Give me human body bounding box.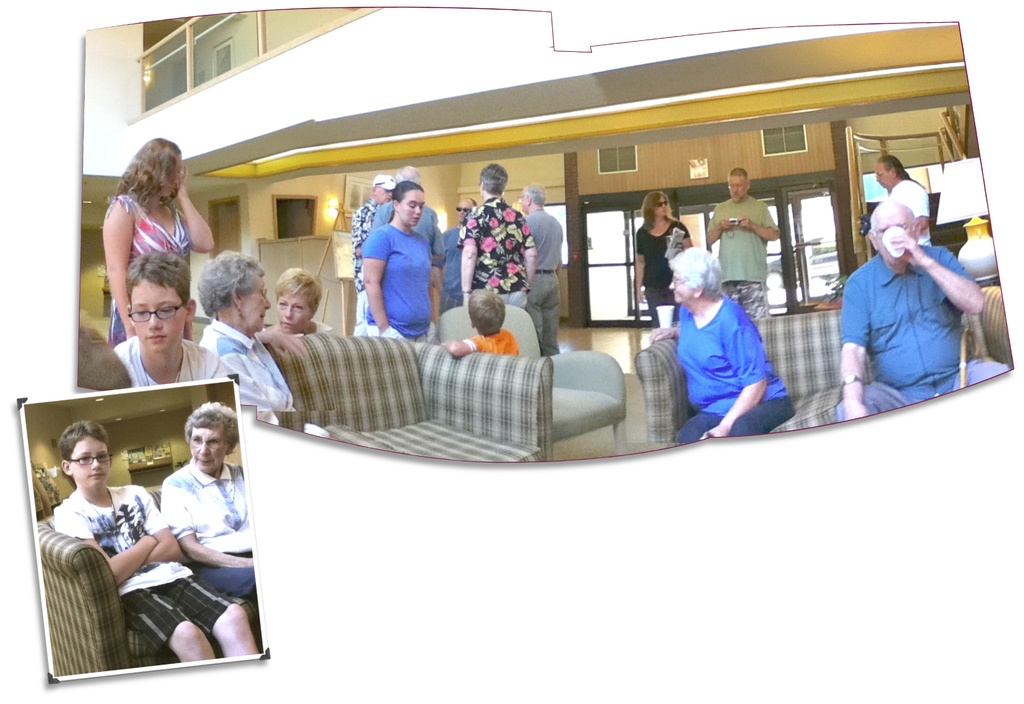
(x1=706, y1=200, x2=781, y2=320).
